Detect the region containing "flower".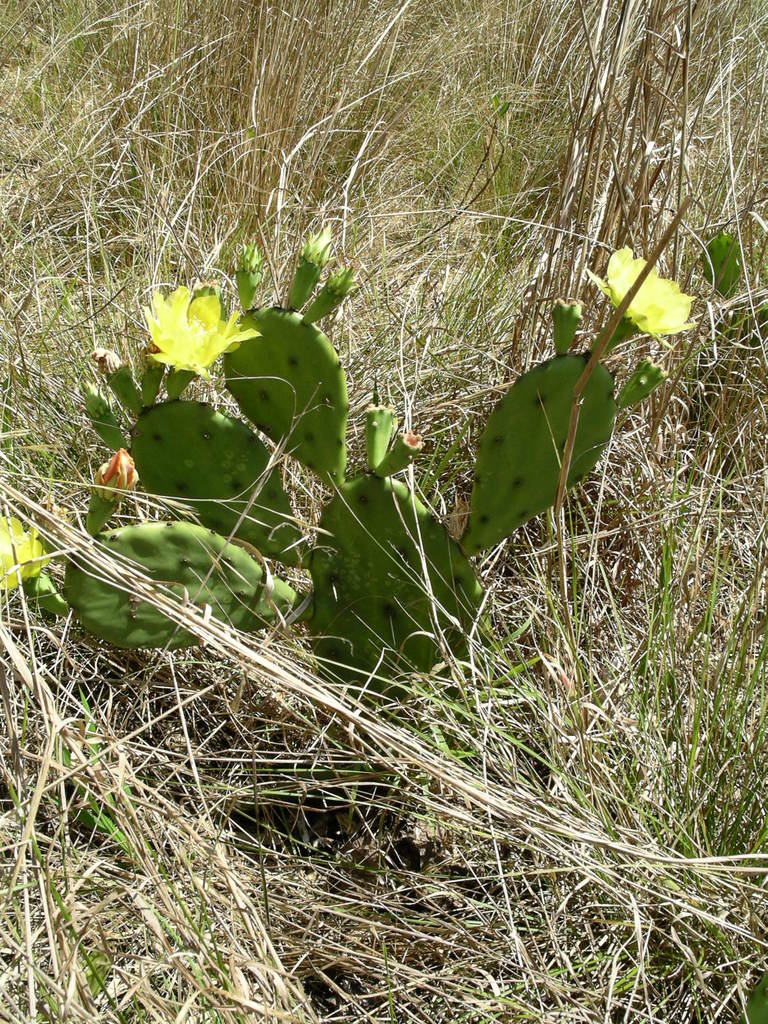
detection(138, 266, 247, 369).
